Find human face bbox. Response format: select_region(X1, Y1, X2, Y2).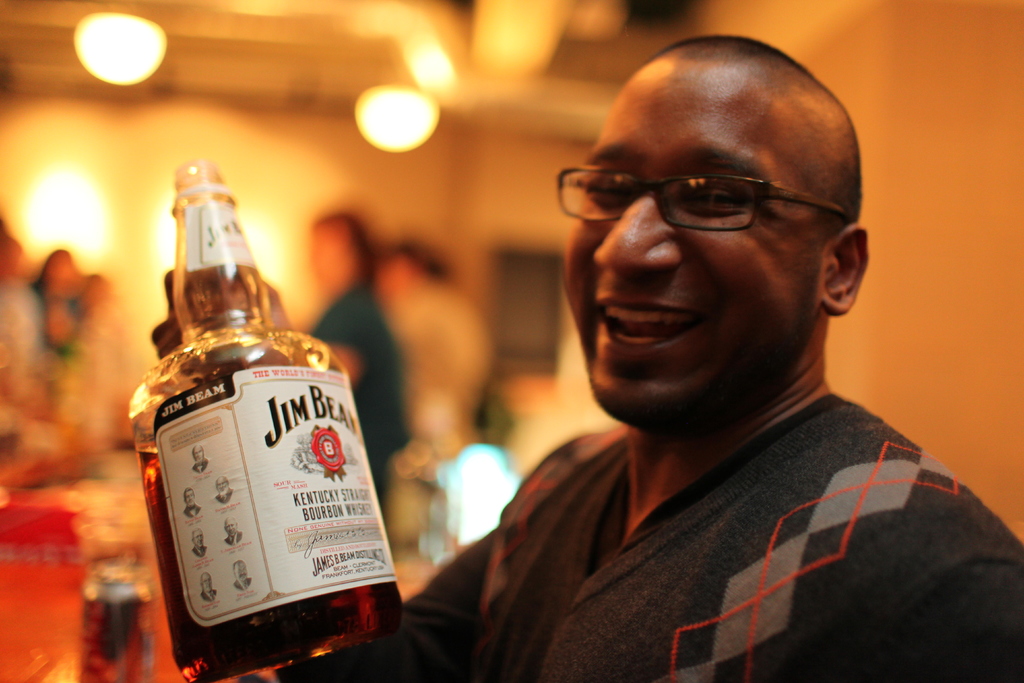
select_region(559, 70, 810, 439).
